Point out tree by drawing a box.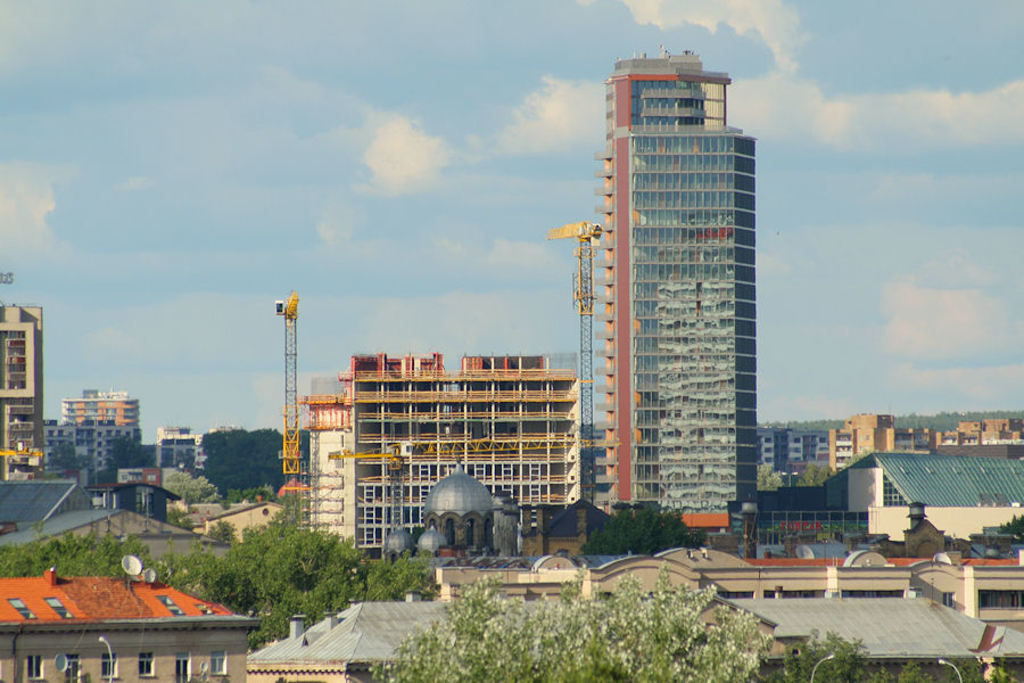
753/461/782/493.
